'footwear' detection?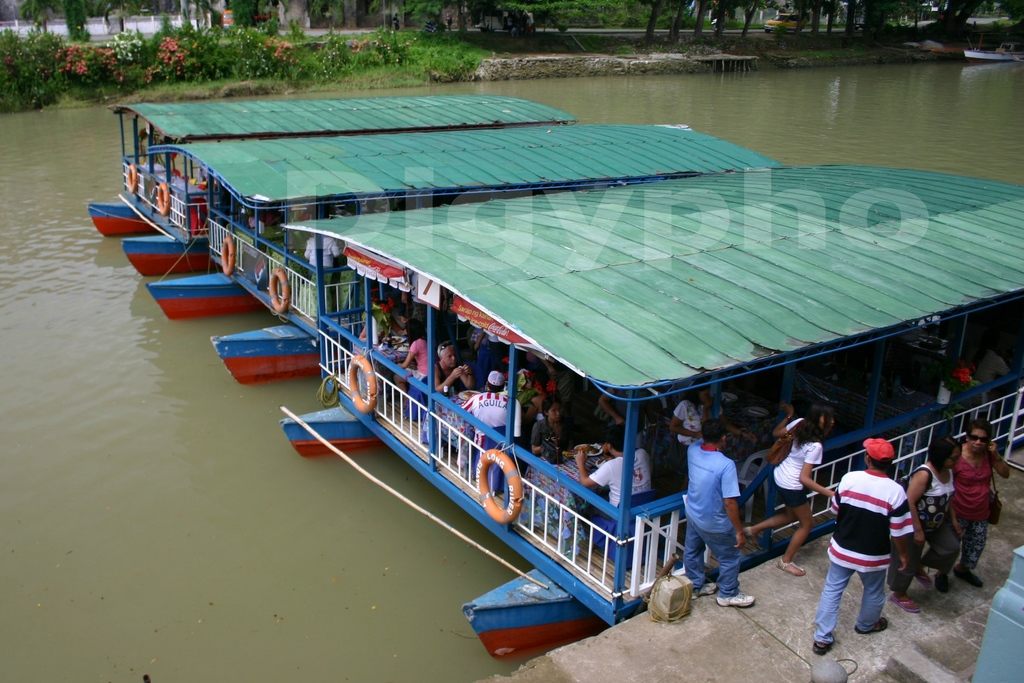
[811, 636, 833, 656]
